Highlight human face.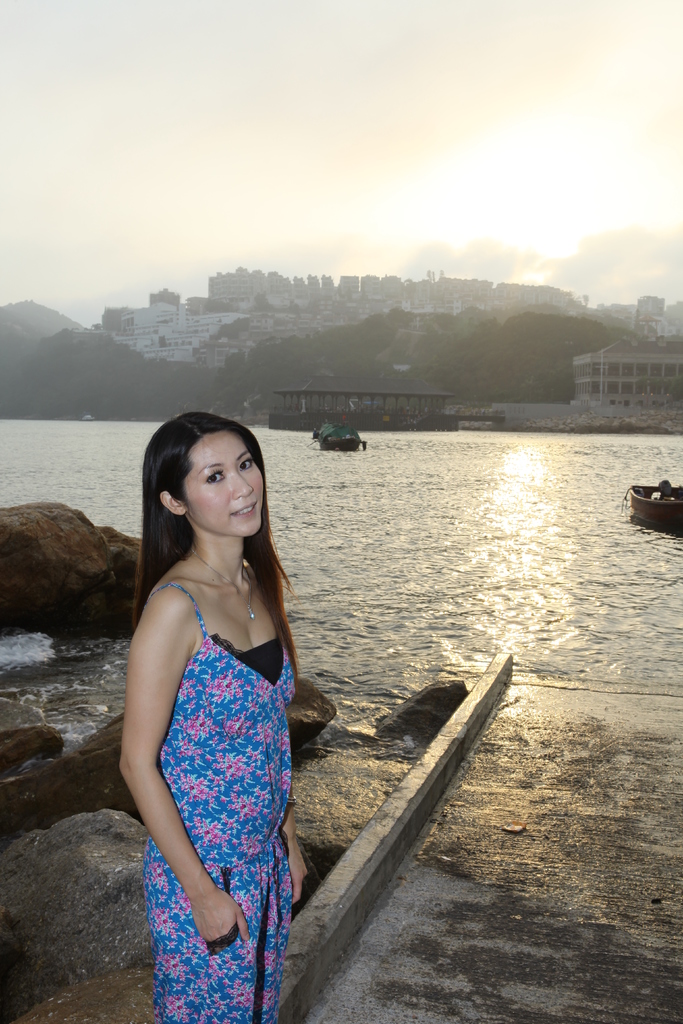
Highlighted region: select_region(182, 424, 263, 536).
